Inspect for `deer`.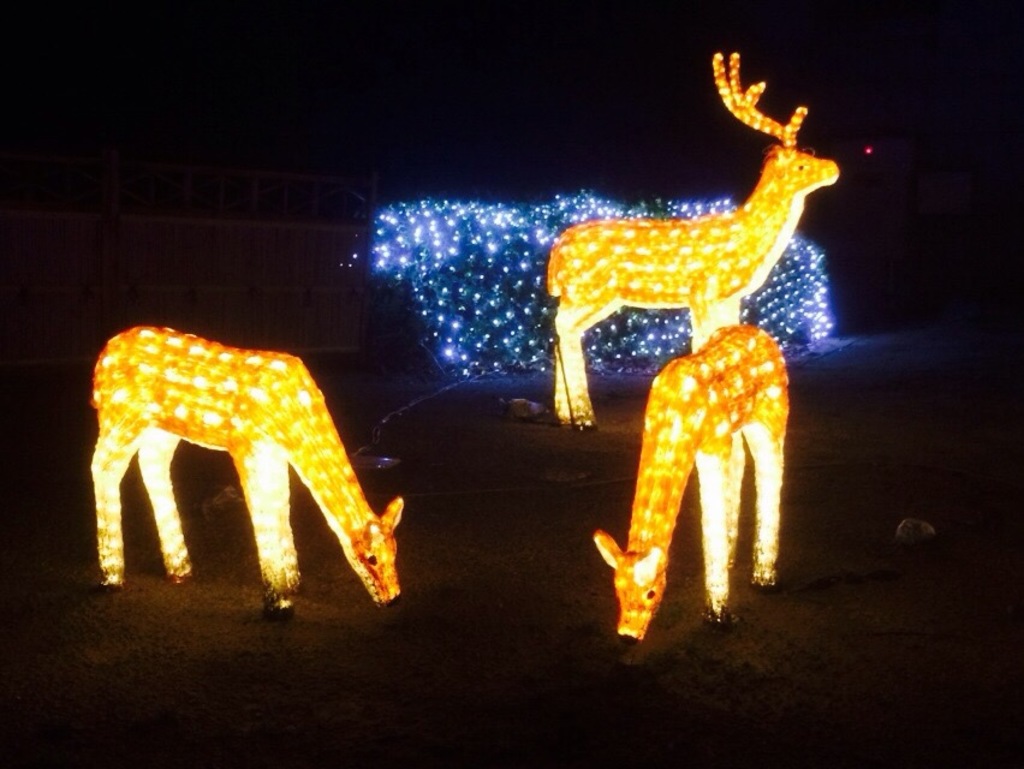
Inspection: Rect(591, 321, 779, 644).
